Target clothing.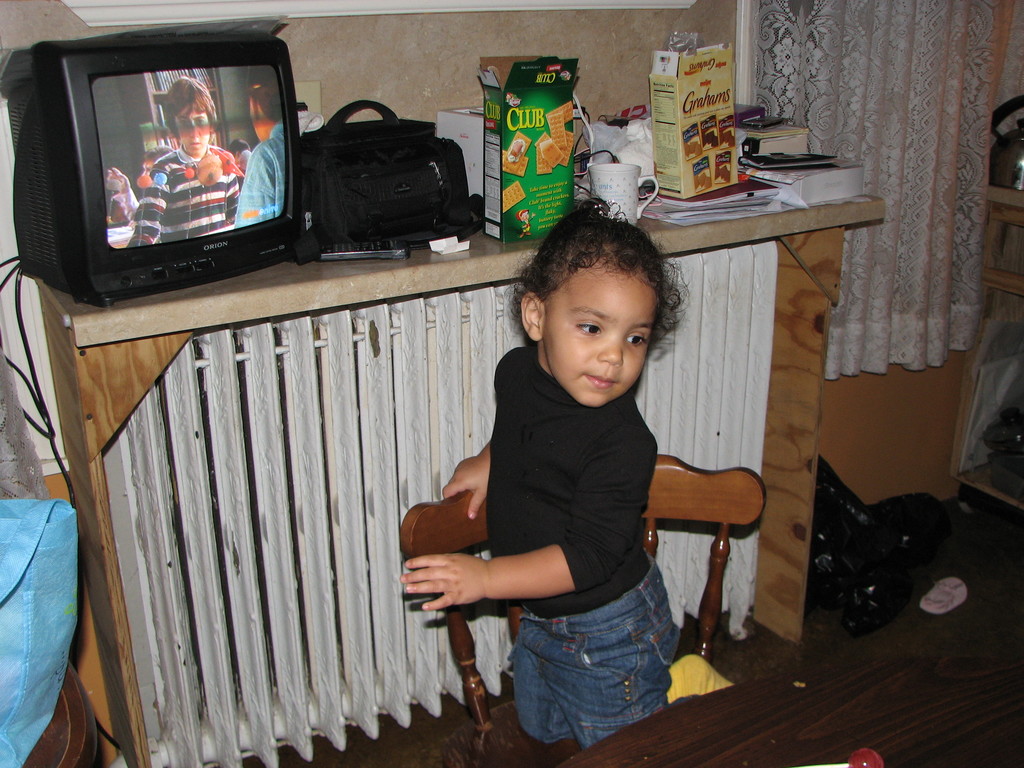
Target region: 486,342,682,756.
